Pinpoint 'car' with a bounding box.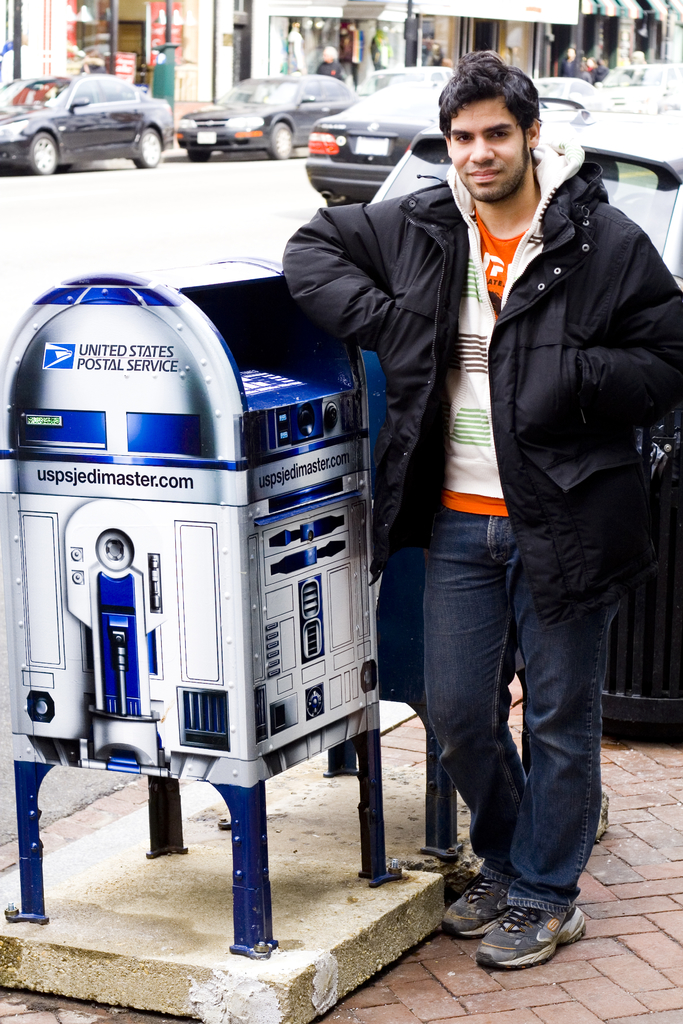
(left=0, top=75, right=172, bottom=180).
